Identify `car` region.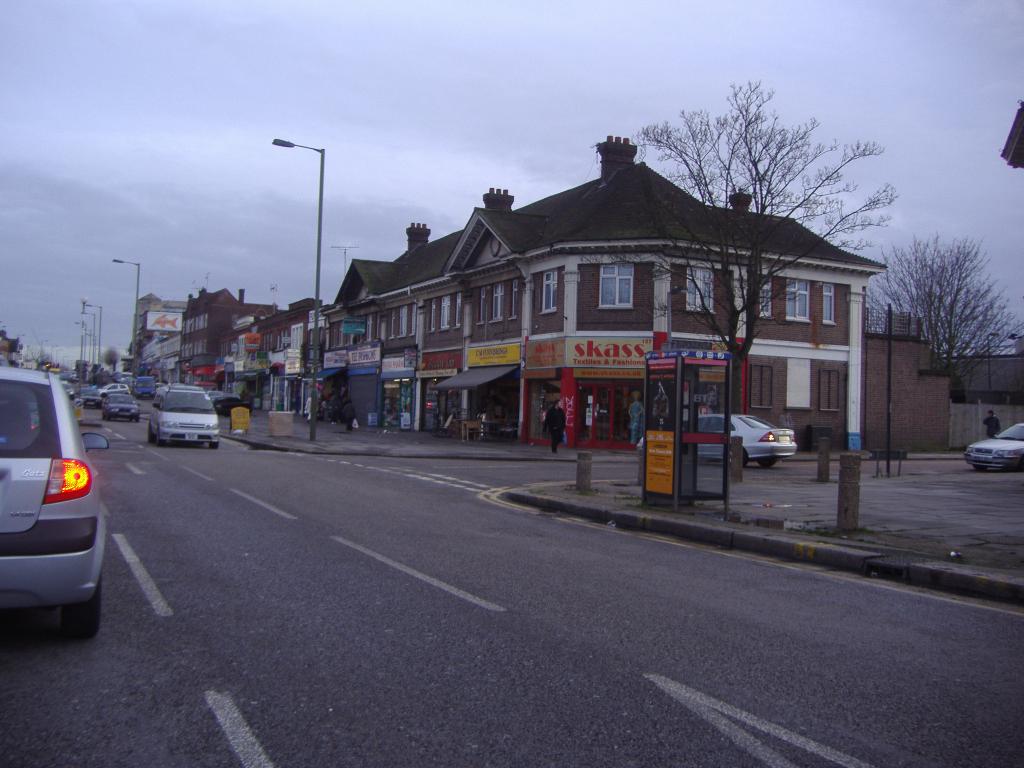
Region: 148 383 221 447.
